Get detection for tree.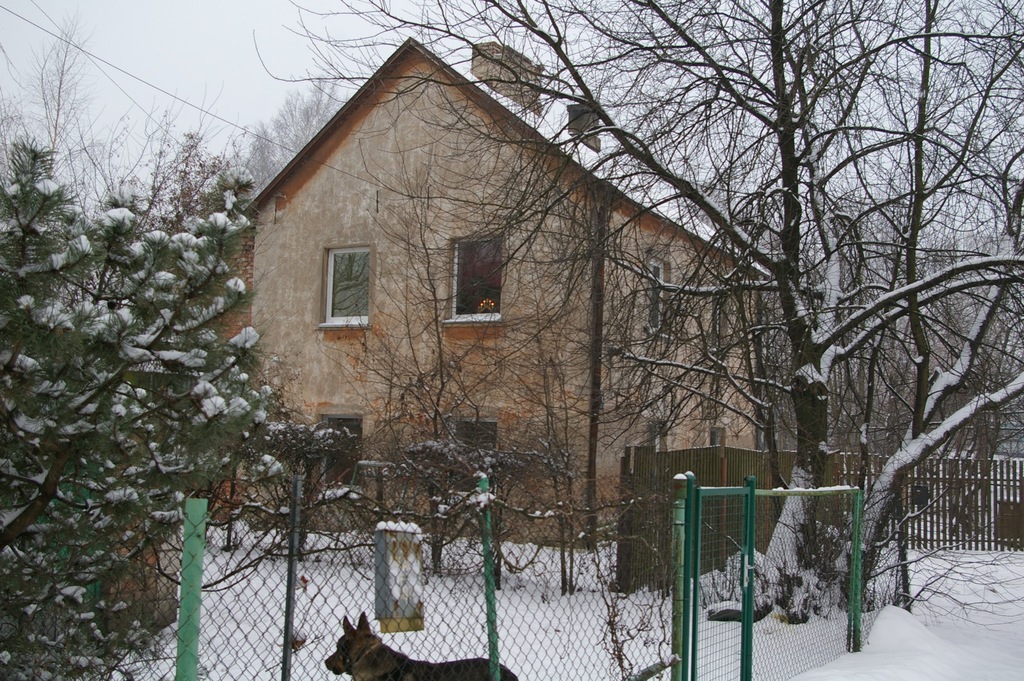
Detection: rect(0, 11, 229, 231).
